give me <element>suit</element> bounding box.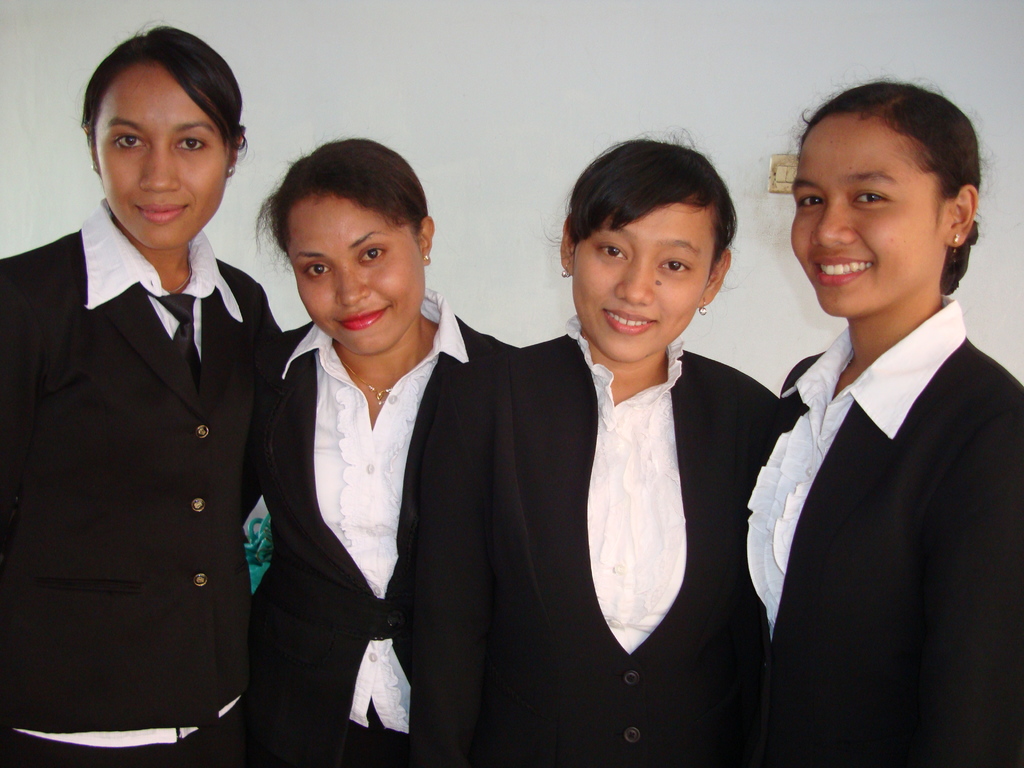
<box>514,324,779,767</box>.
